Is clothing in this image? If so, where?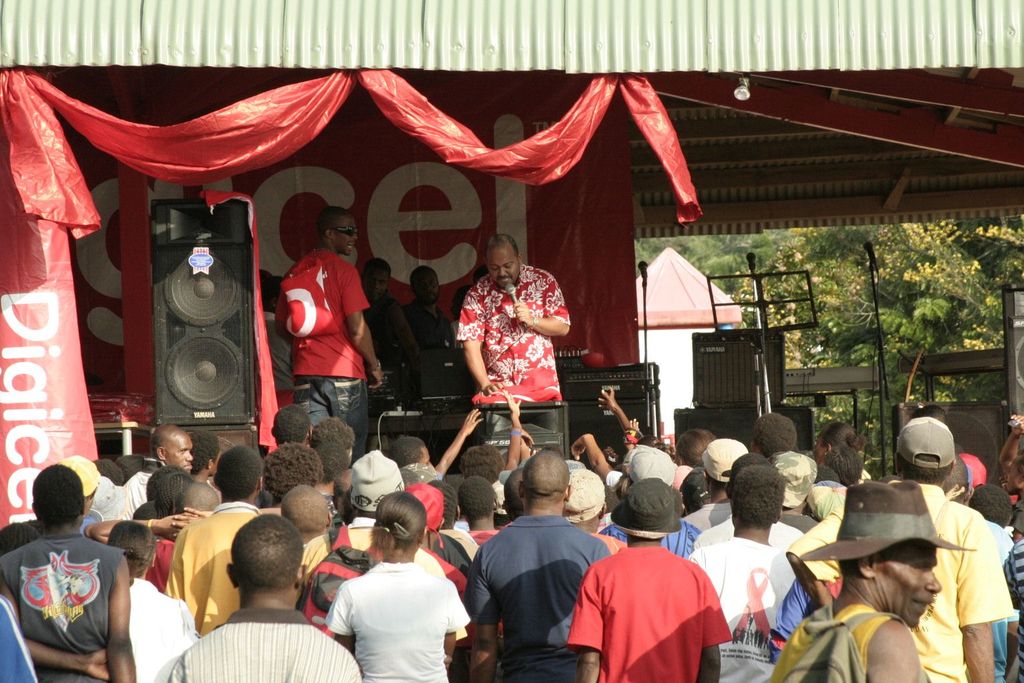
Yes, at x1=451 y1=267 x2=579 y2=435.
